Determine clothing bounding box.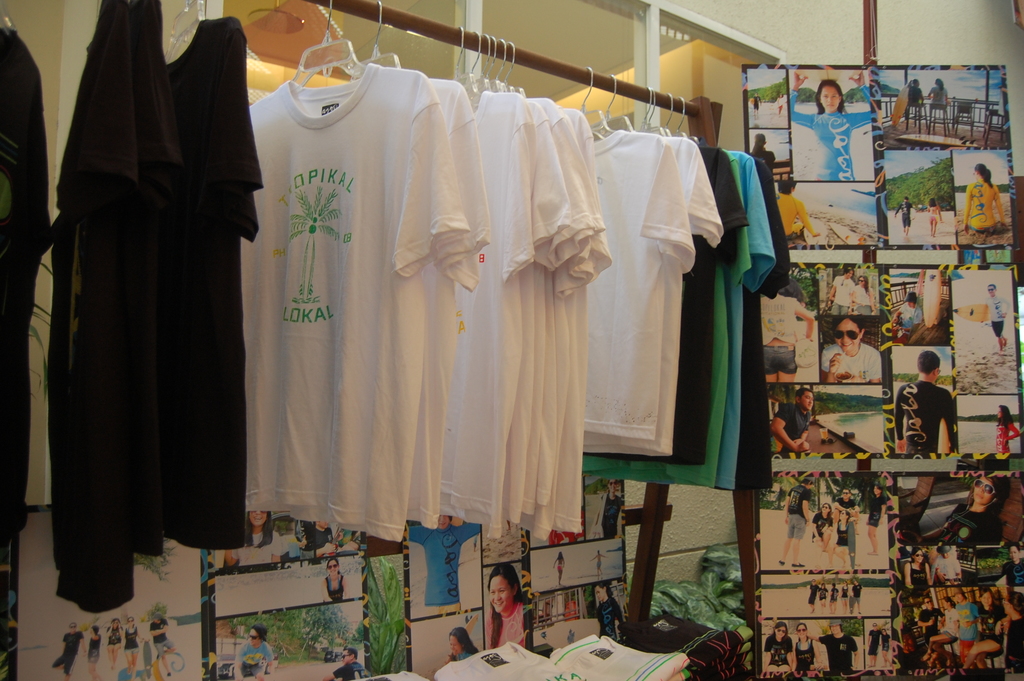
Determined: x1=596 y1=595 x2=621 y2=644.
